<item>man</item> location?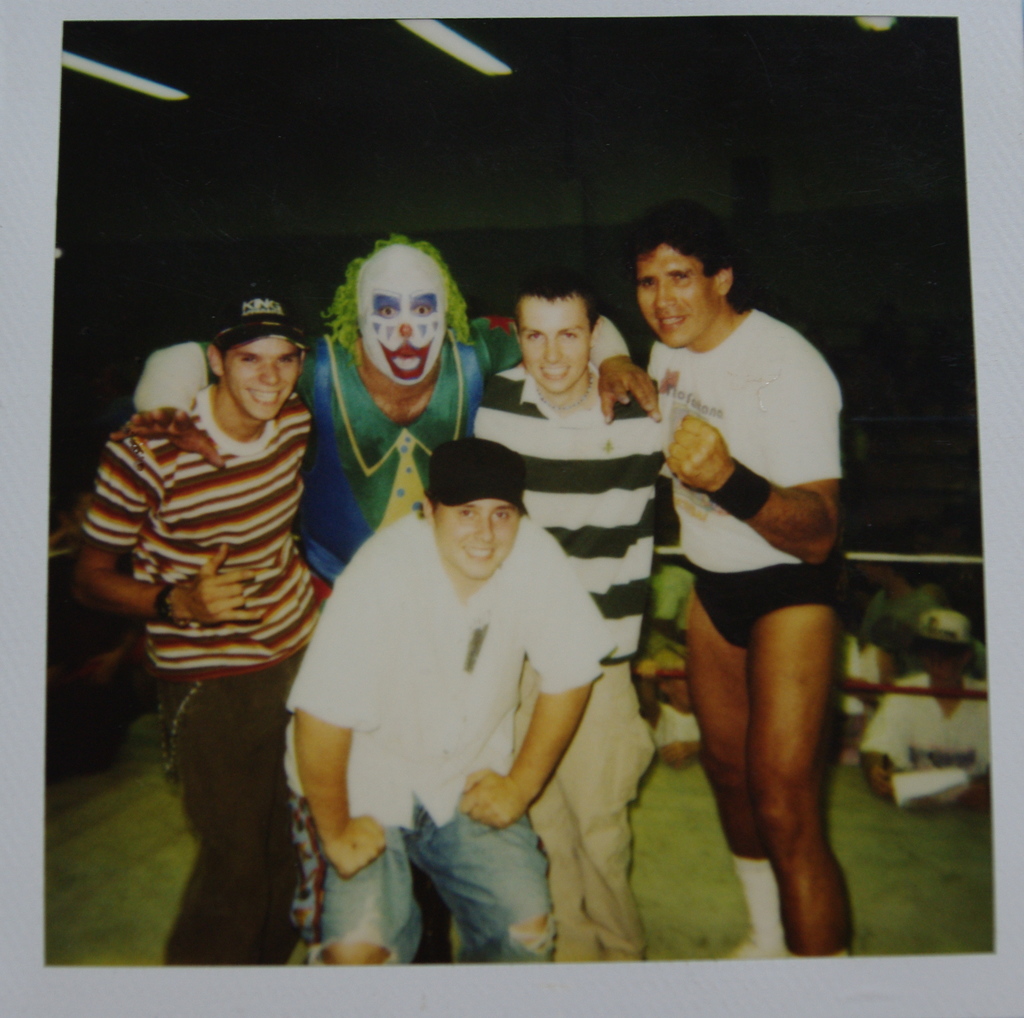
pyautogui.locateOnScreen(638, 209, 851, 964)
